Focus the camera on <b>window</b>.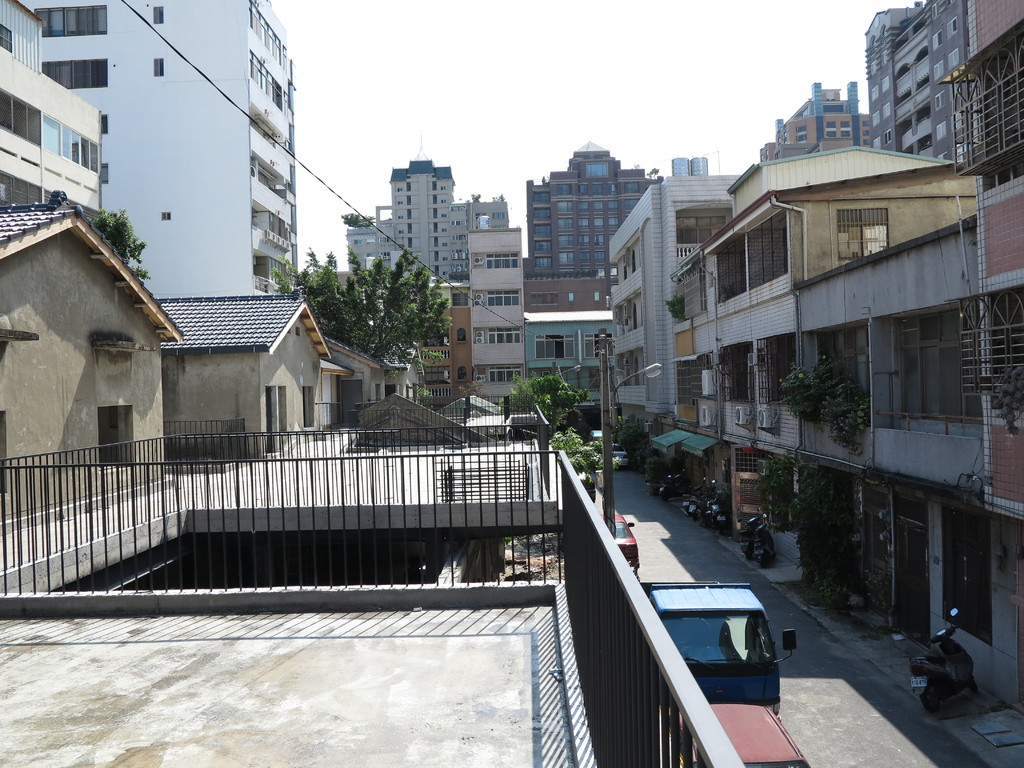
Focus region: [left=948, top=48, right=959, bottom=70].
